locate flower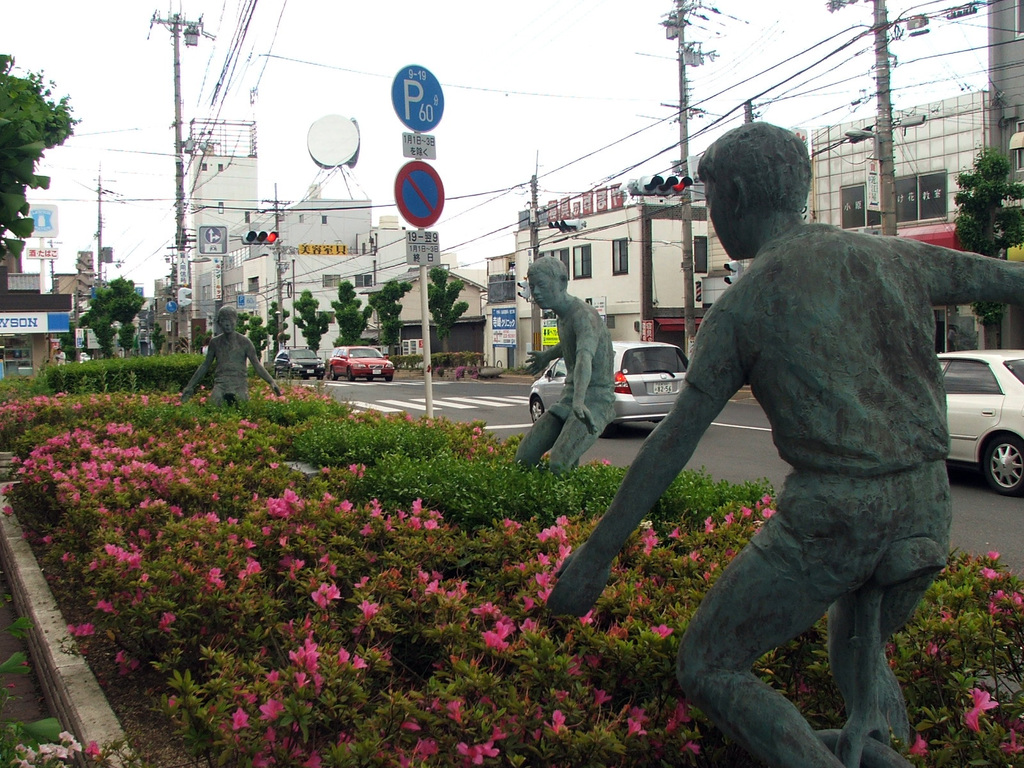
left=637, top=525, right=659, bottom=558
